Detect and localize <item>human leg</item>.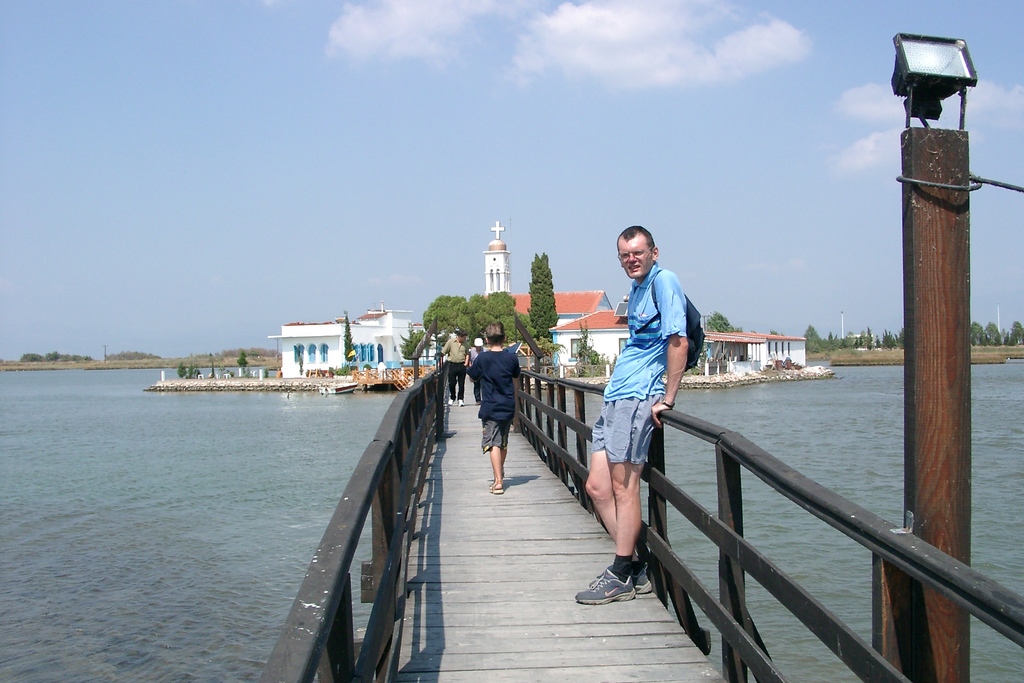
Localized at <box>483,407,509,497</box>.
